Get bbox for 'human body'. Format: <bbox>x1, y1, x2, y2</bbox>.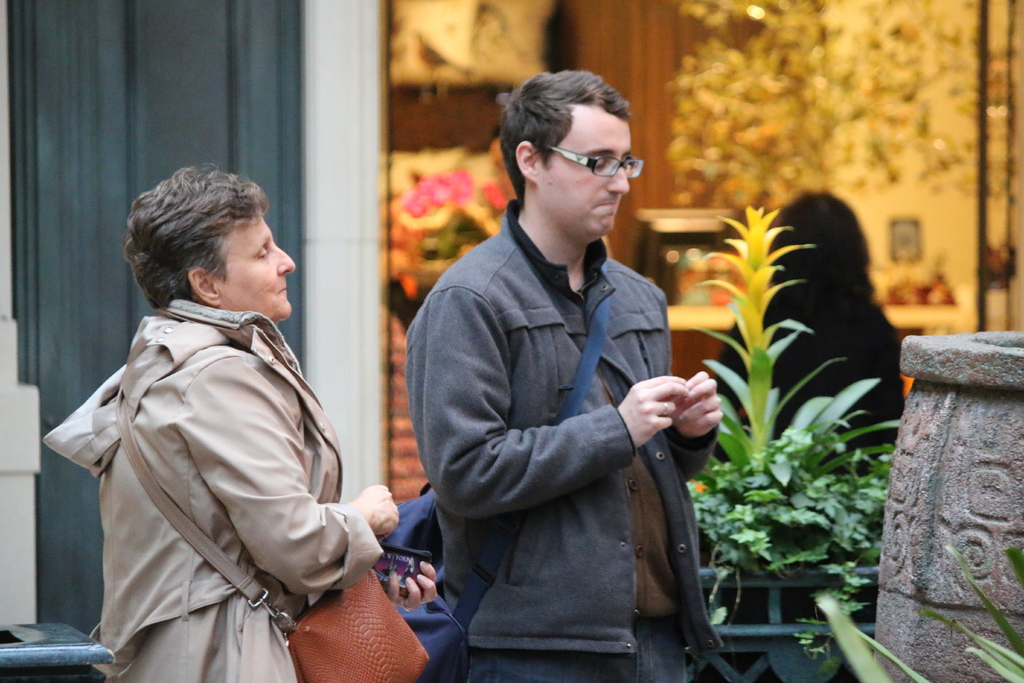
<bbox>77, 193, 415, 682</bbox>.
